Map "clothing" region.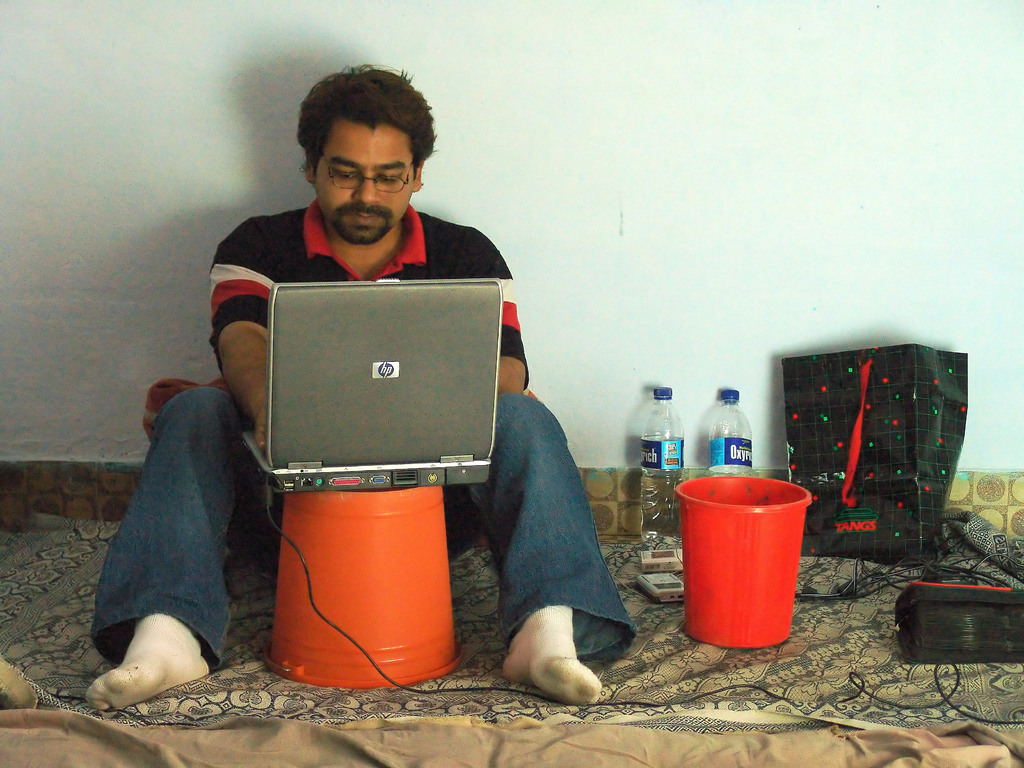
Mapped to 89,201,634,657.
